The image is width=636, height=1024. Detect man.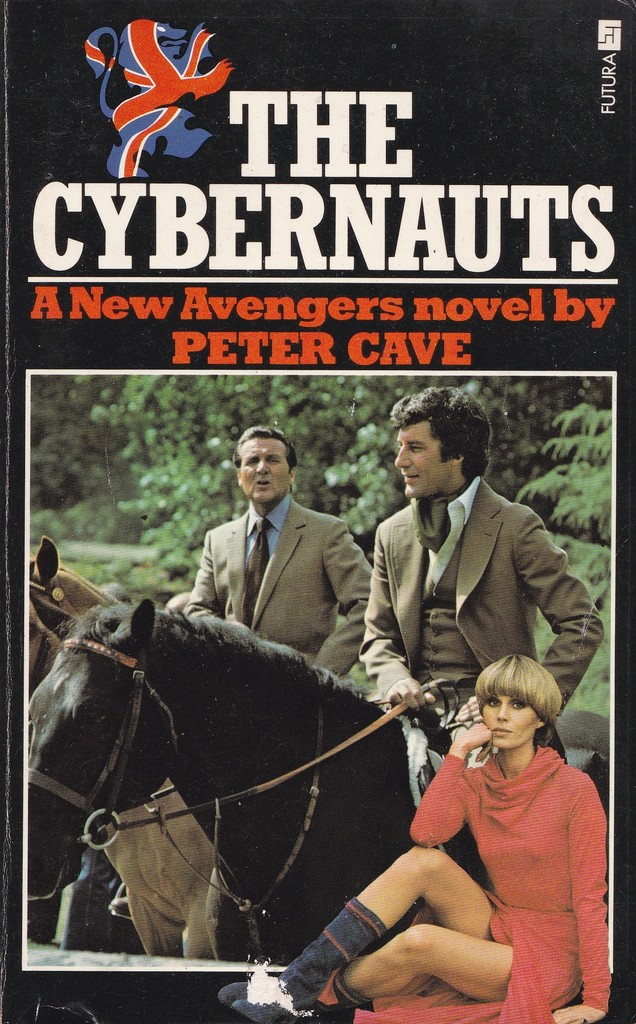
Detection: {"x1": 352, "y1": 386, "x2": 607, "y2": 746}.
